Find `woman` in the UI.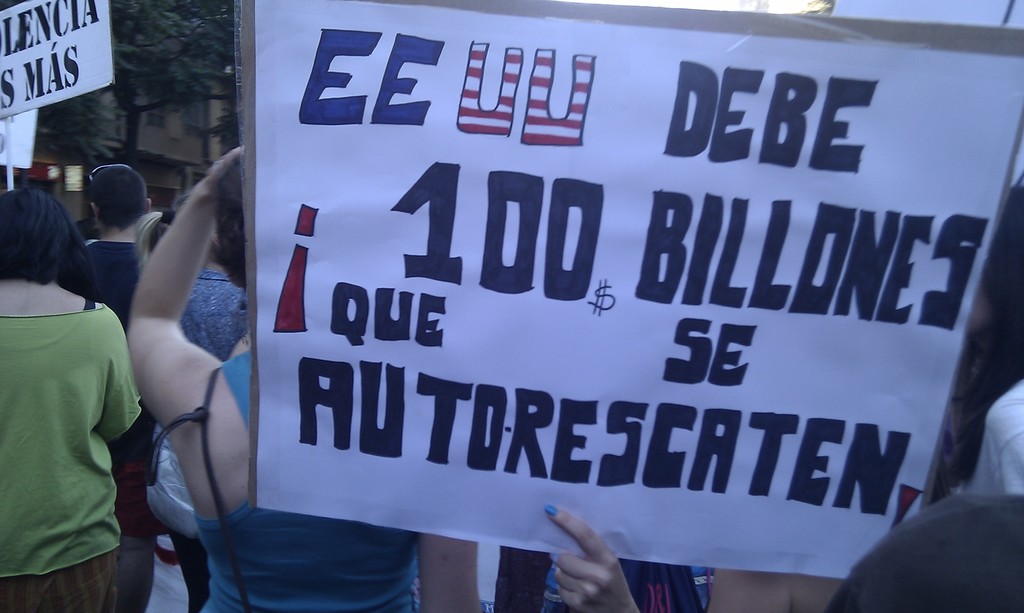
UI element at 1/187/144/612.
